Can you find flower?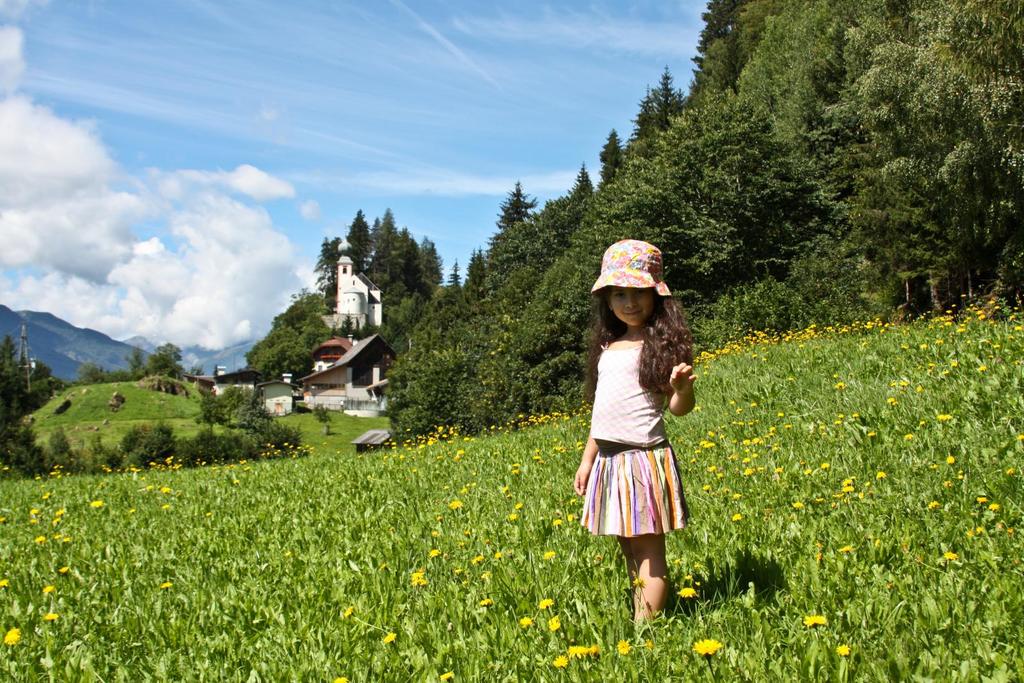
Yes, bounding box: <bbox>519, 614, 532, 629</bbox>.
